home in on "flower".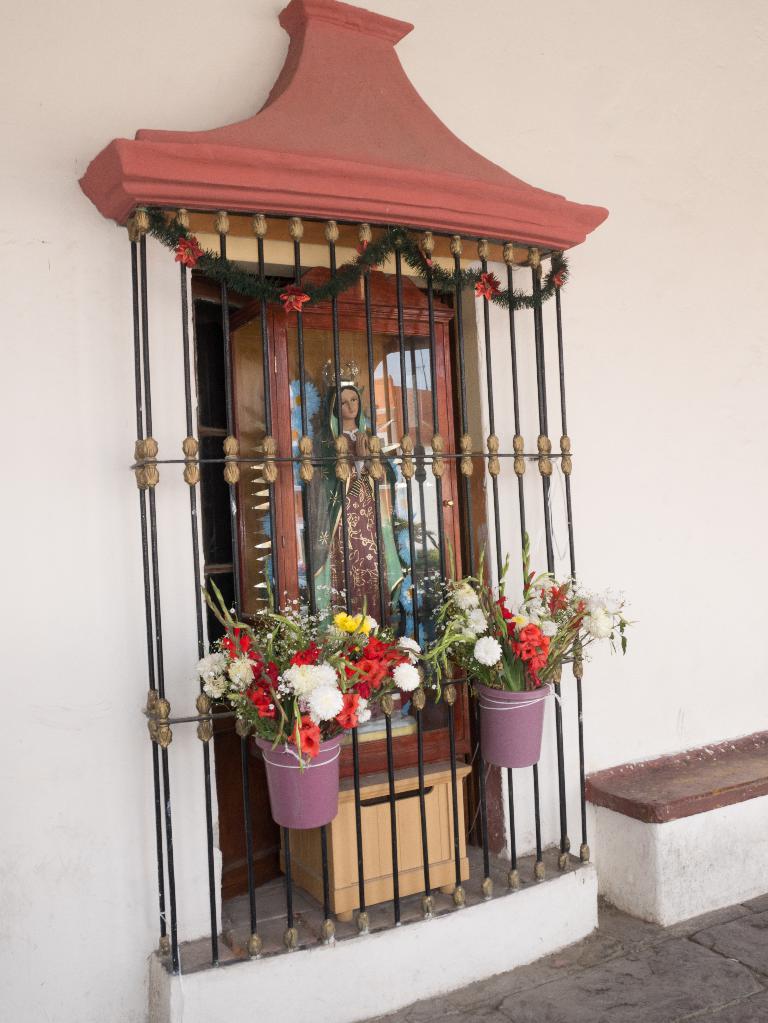
Homed in at x1=554, y1=263, x2=568, y2=288.
